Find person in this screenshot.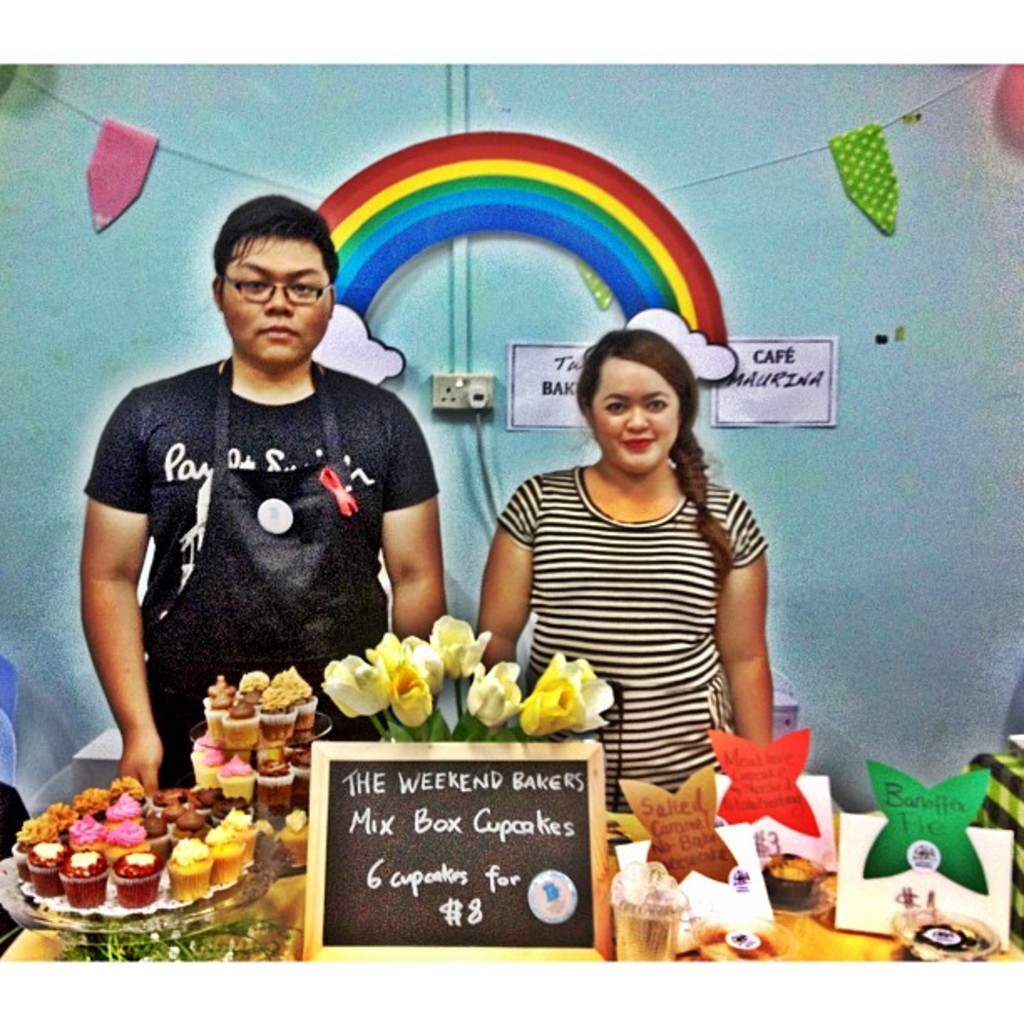
The bounding box for person is {"x1": 74, "y1": 189, "x2": 455, "y2": 795}.
